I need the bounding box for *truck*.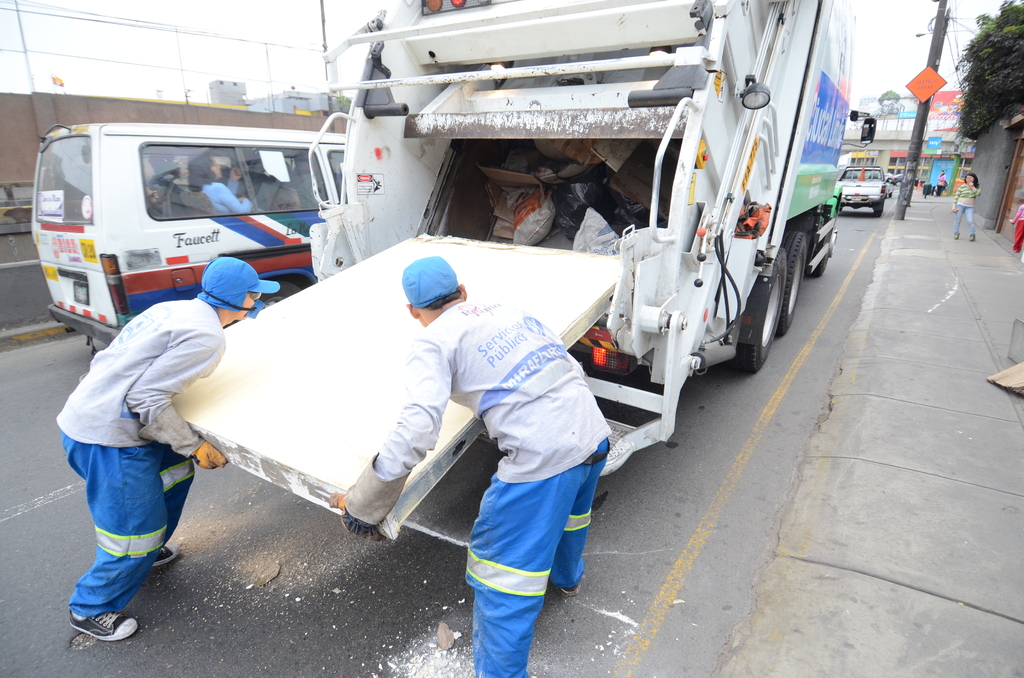
Here it is: {"left": 84, "top": 19, "right": 826, "bottom": 528}.
